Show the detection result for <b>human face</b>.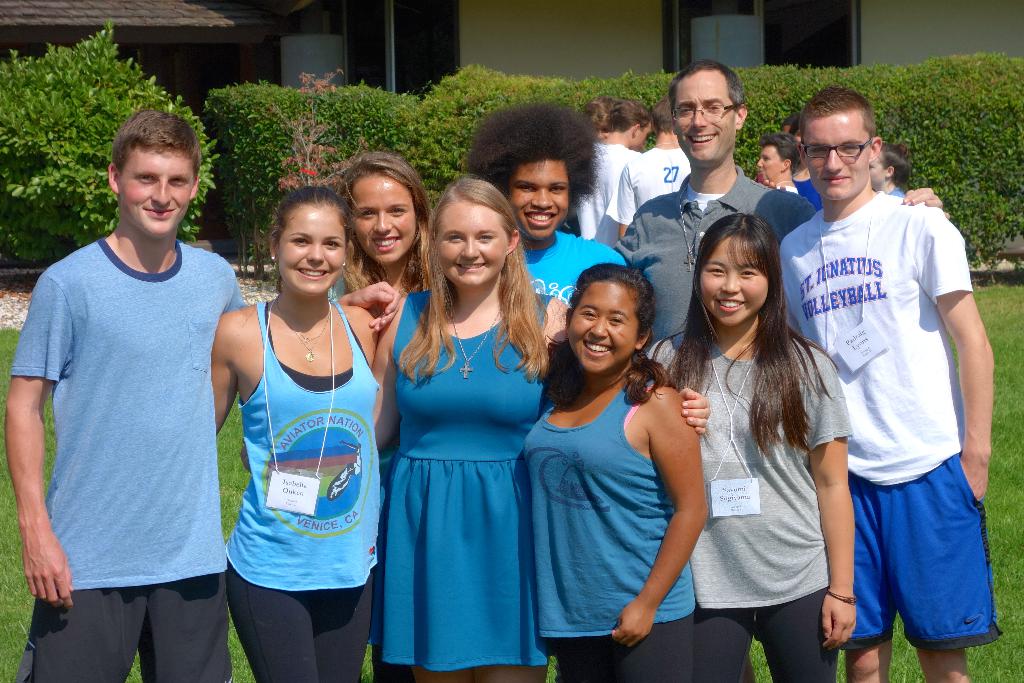
crop(114, 139, 196, 244).
